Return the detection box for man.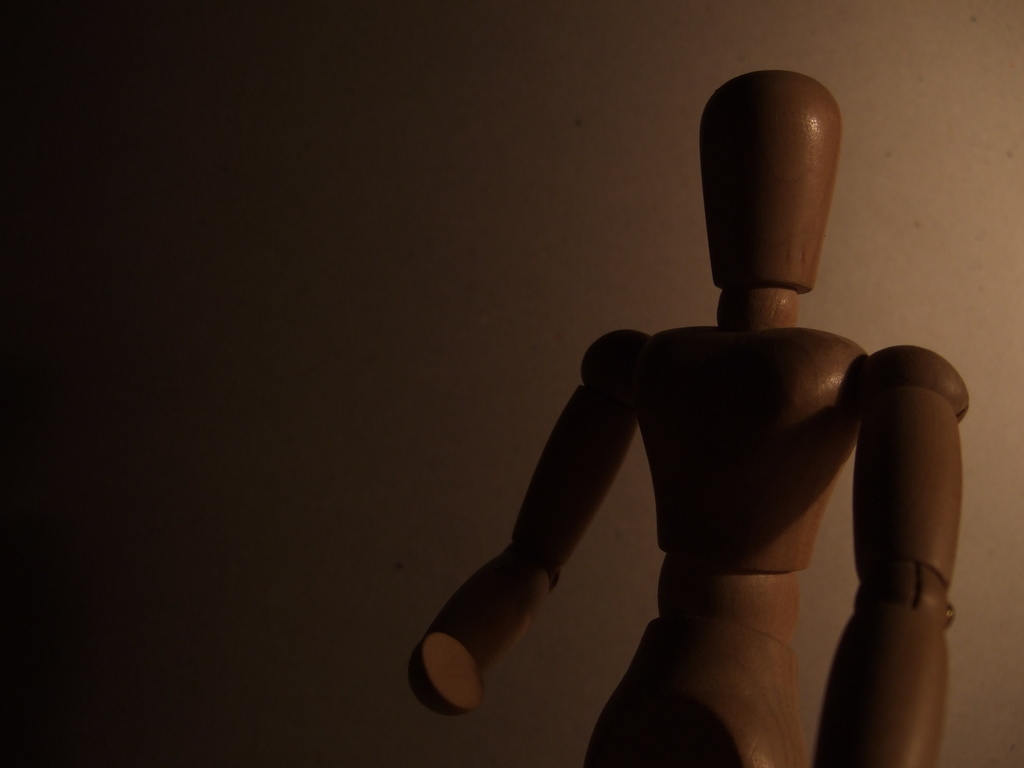
x1=404 y1=75 x2=973 y2=767.
